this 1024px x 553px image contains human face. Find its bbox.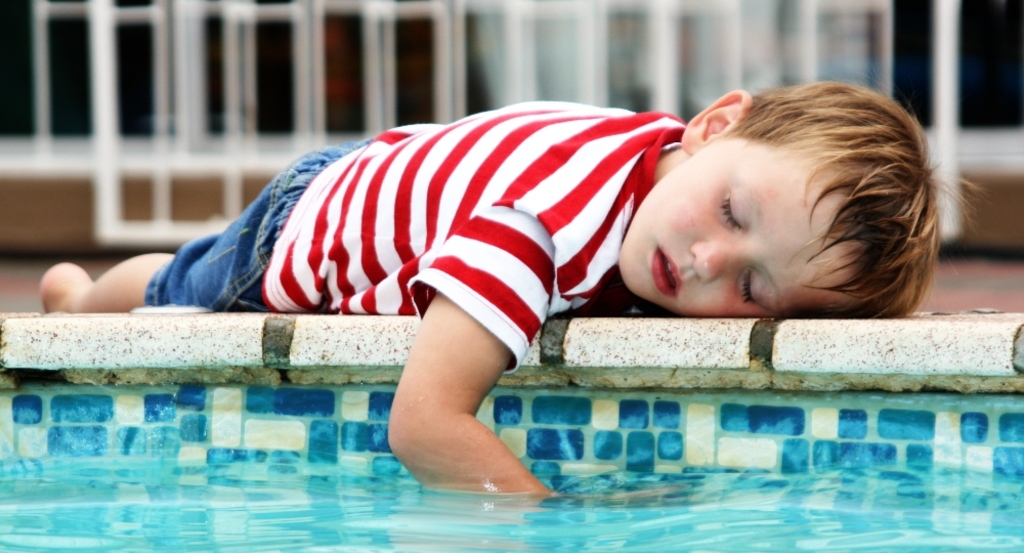
(x1=617, y1=132, x2=872, y2=318).
